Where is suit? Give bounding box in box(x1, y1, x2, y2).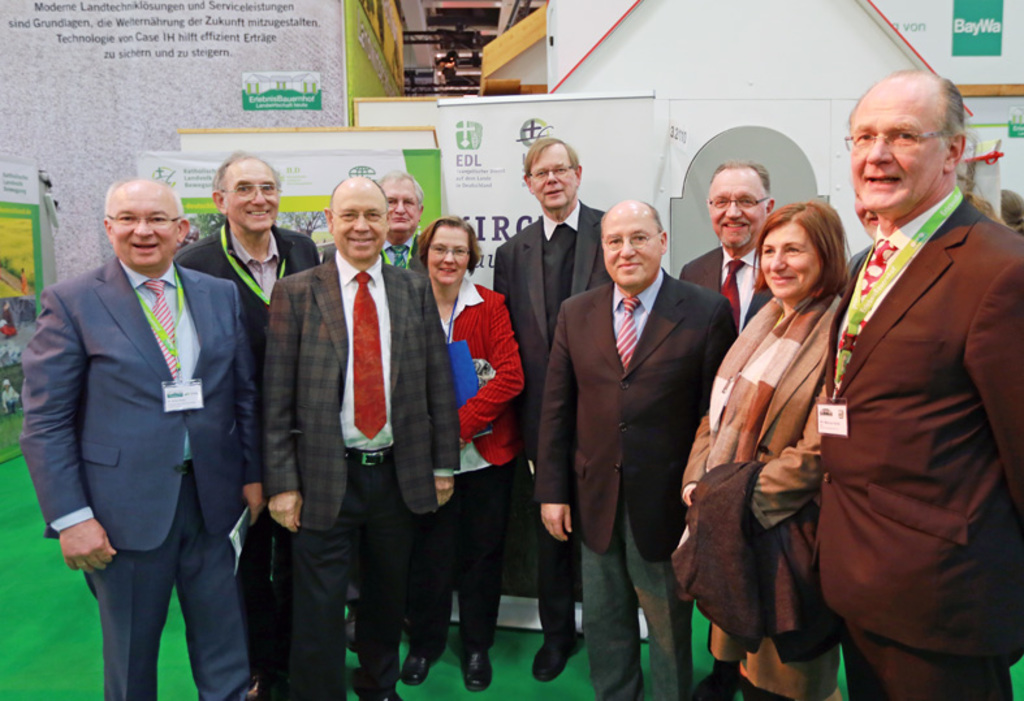
box(494, 200, 613, 639).
